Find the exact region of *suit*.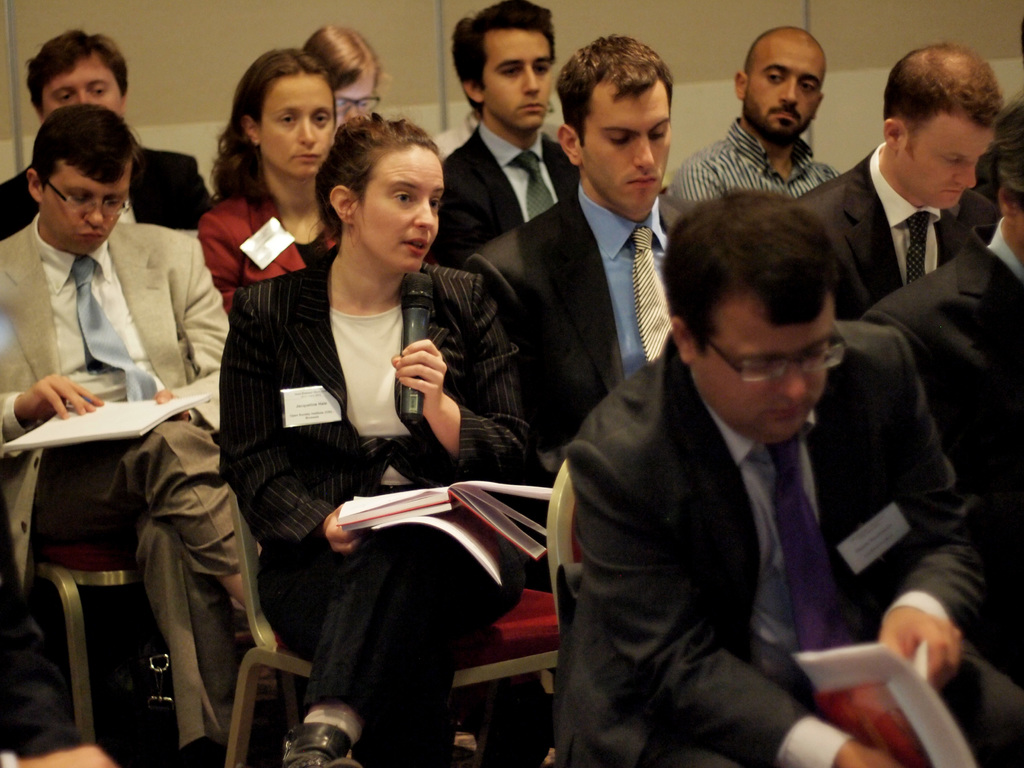
Exact region: 0:213:259:748.
